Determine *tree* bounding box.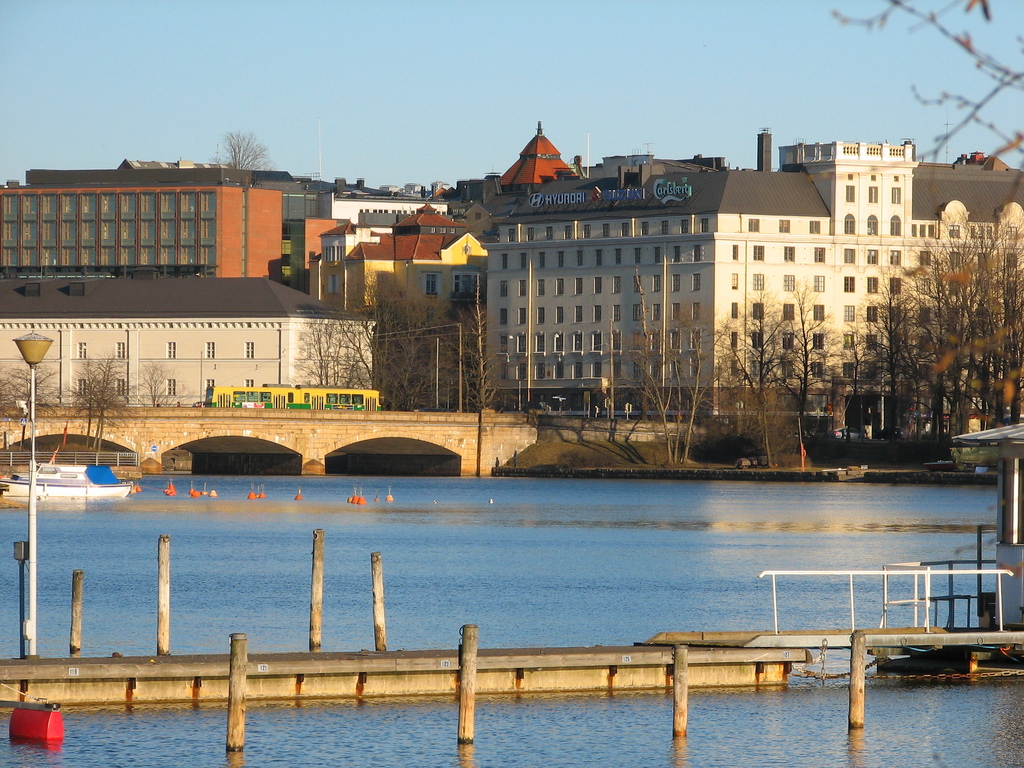
Determined: <box>776,278,845,421</box>.
